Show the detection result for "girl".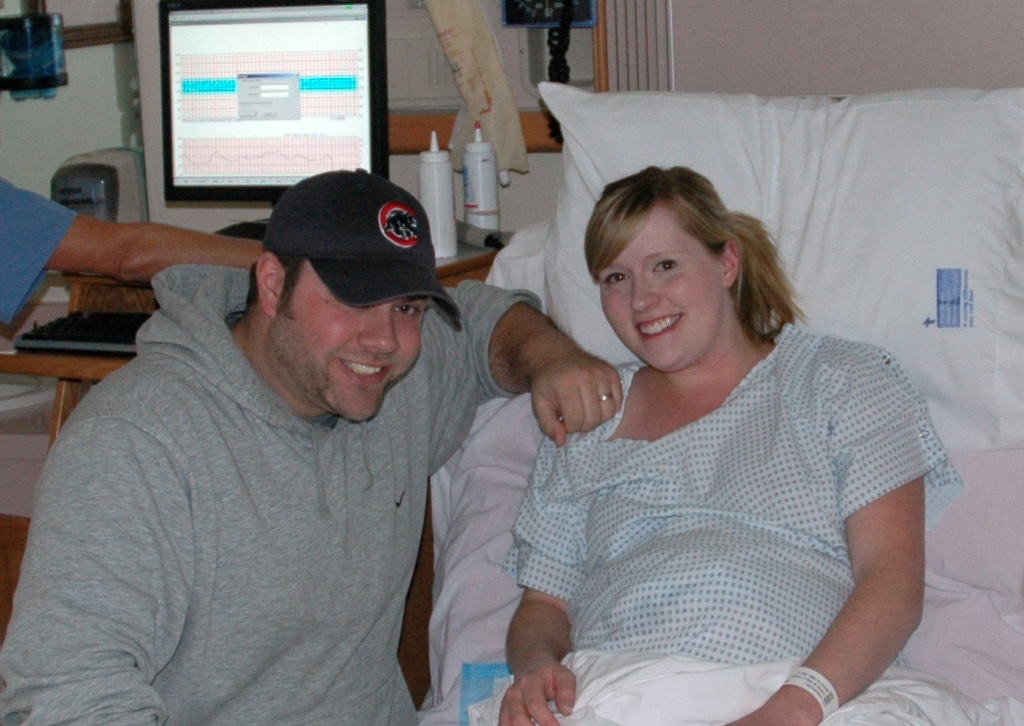
locate(493, 163, 963, 725).
